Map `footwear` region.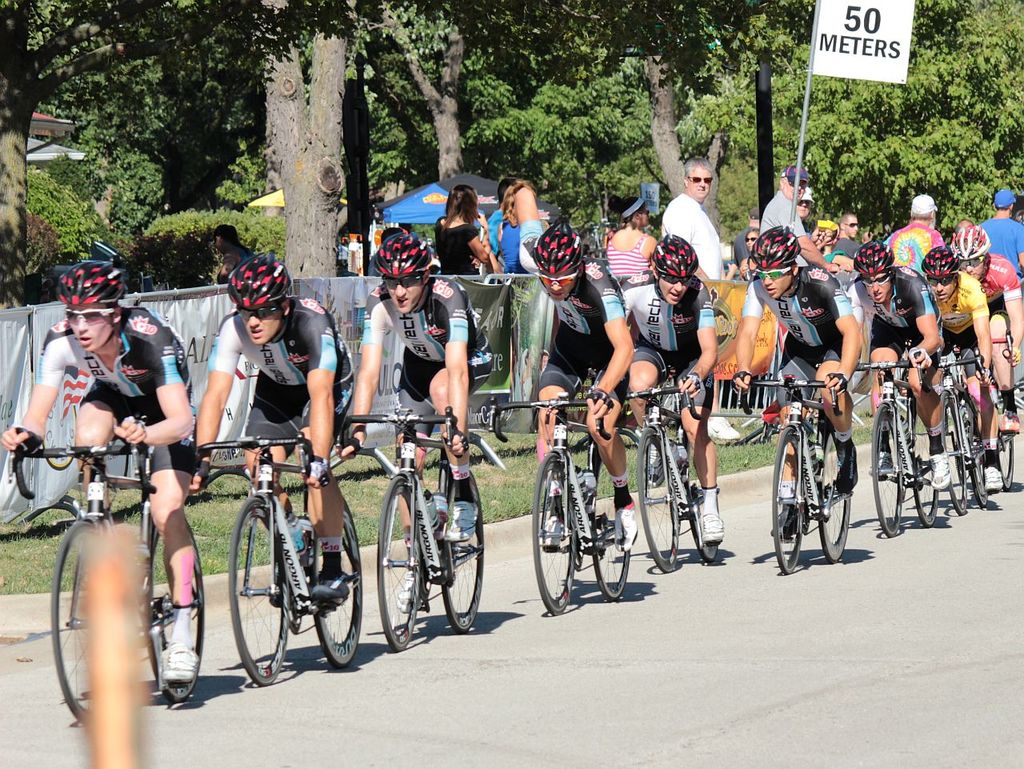
Mapped to {"left": 614, "top": 507, "right": 638, "bottom": 555}.
